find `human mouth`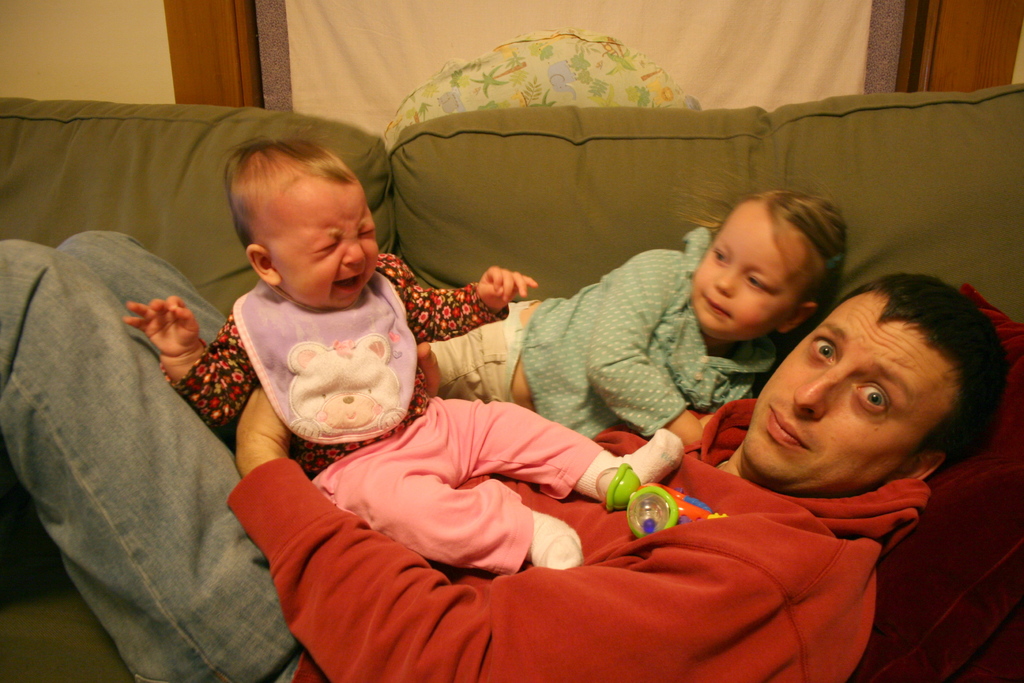
[326, 267, 365, 299]
